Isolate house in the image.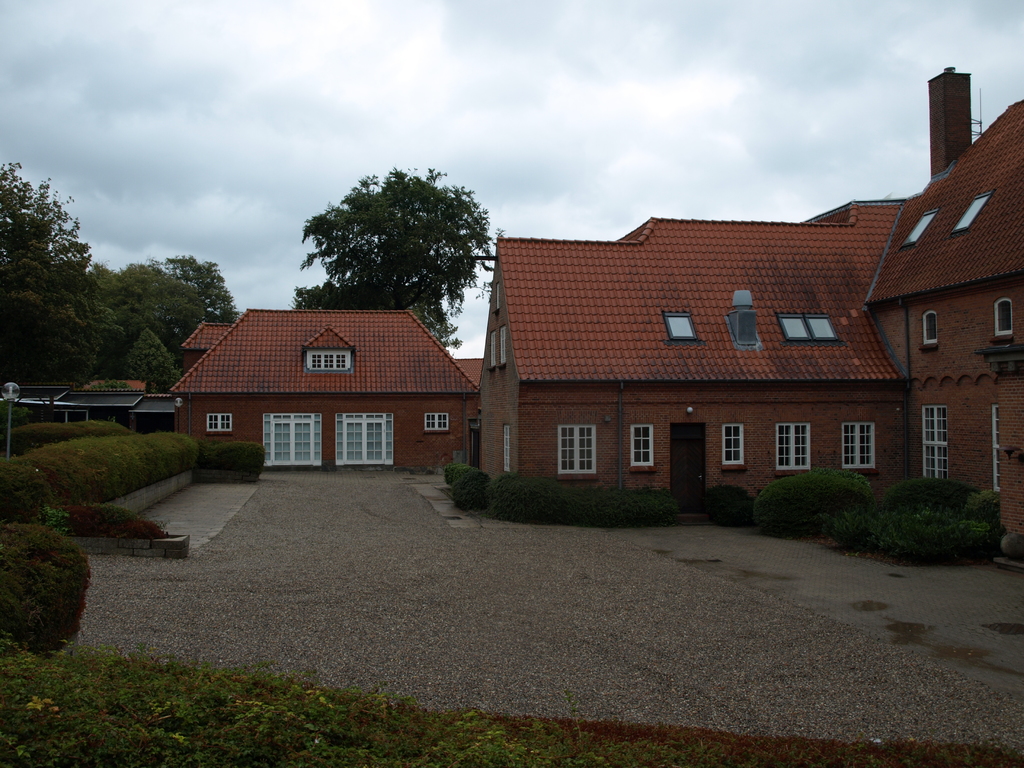
Isolated region: (480, 68, 1023, 547).
